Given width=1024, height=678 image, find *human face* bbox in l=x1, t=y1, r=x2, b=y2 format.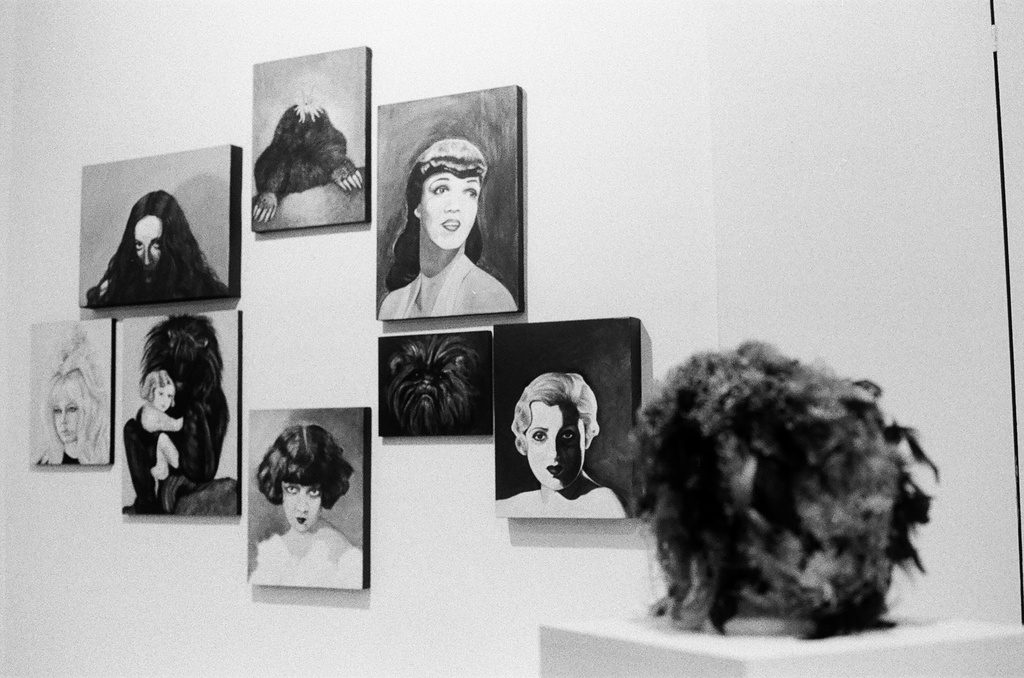
l=282, t=479, r=319, b=540.
